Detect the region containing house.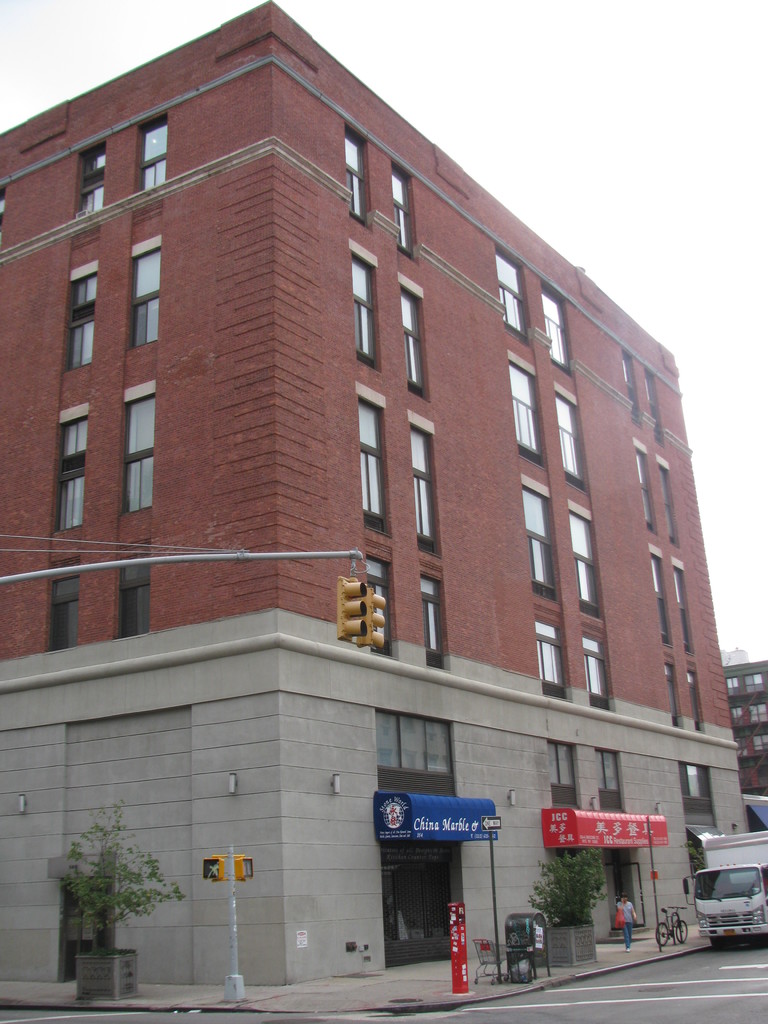
724, 660, 767, 797.
